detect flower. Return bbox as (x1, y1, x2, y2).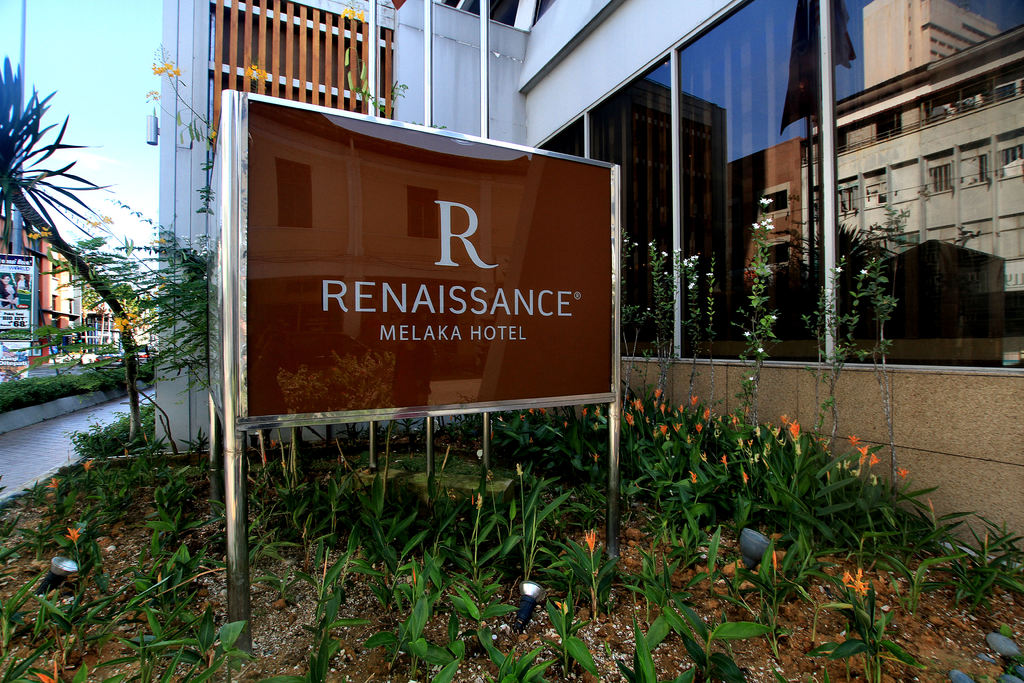
(761, 218, 775, 230).
